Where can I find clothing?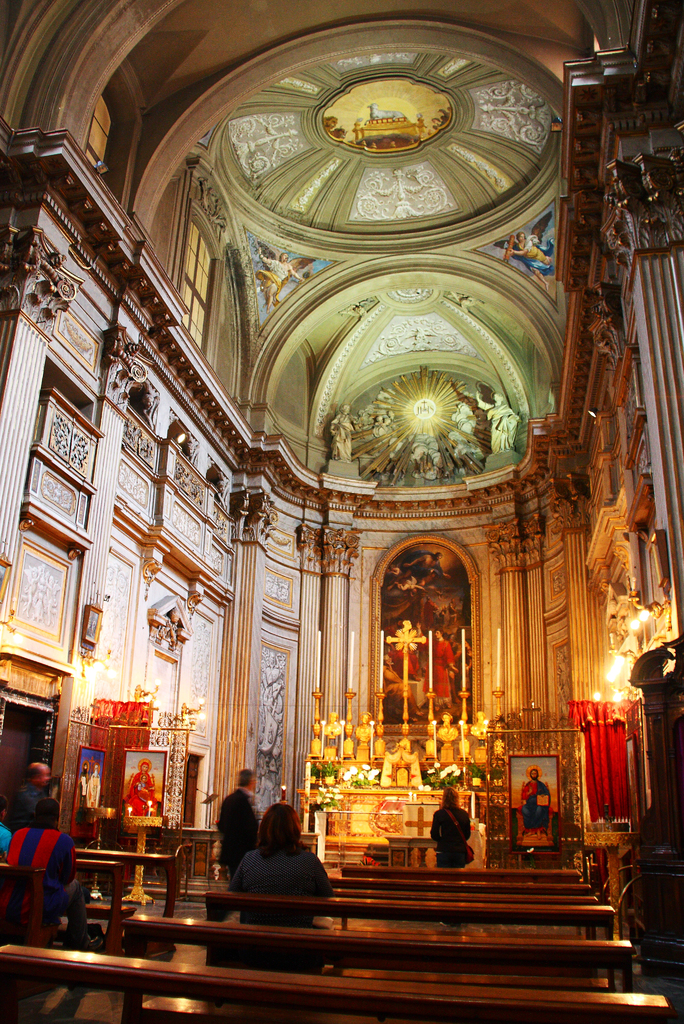
You can find it at pyautogui.locateOnScreen(129, 769, 156, 814).
